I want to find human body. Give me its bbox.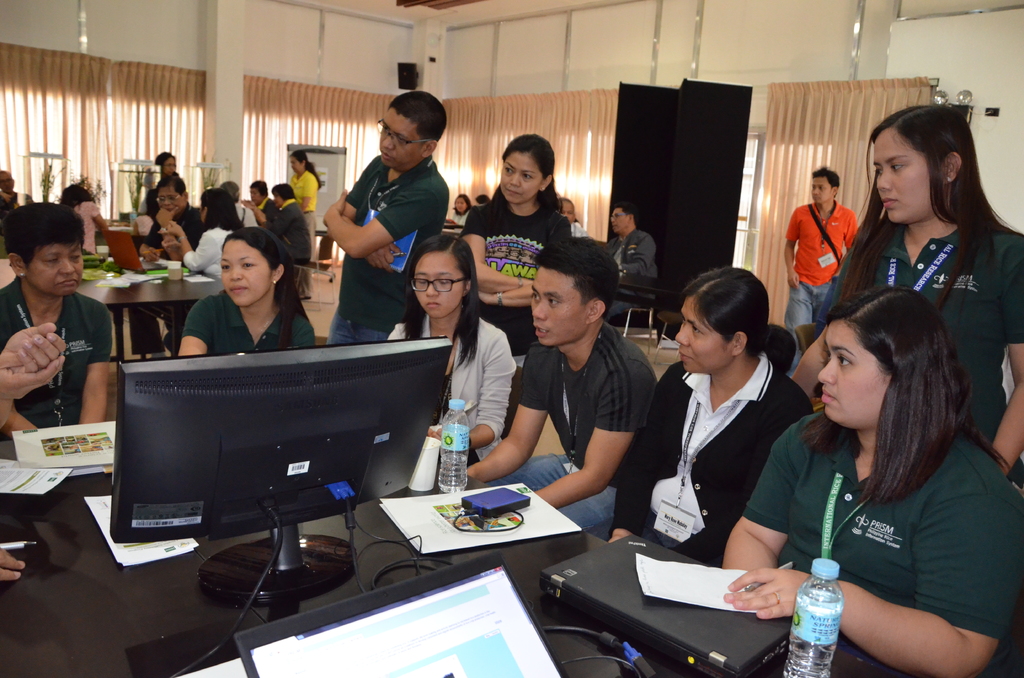
x1=175, y1=214, x2=314, y2=353.
